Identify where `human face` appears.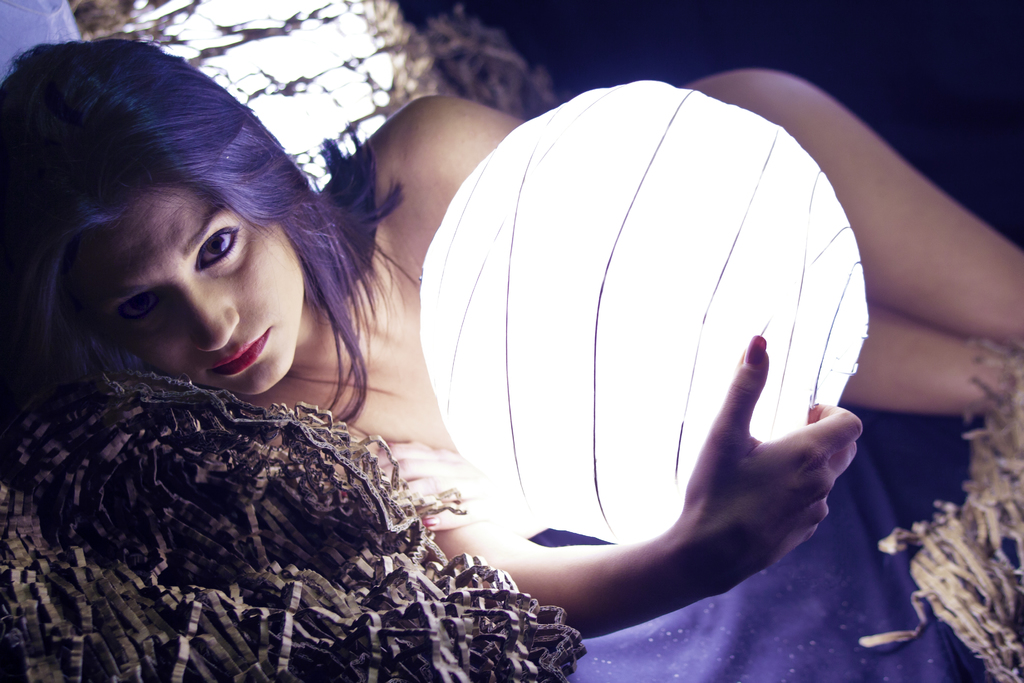
Appears at l=81, t=185, r=305, b=393.
